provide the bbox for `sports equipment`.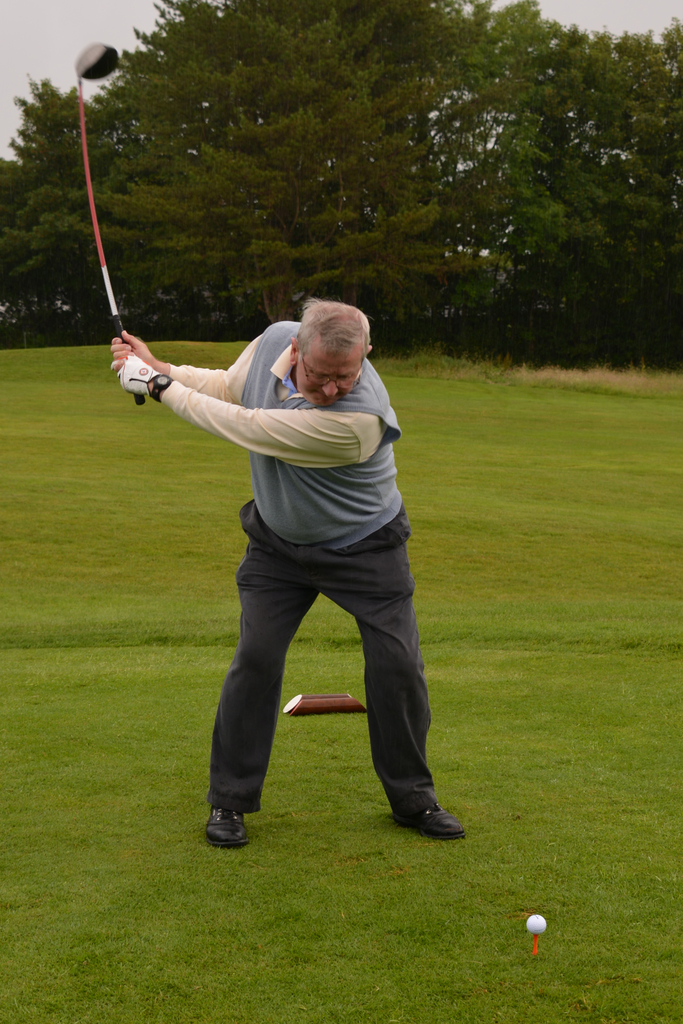
119:352:159:399.
